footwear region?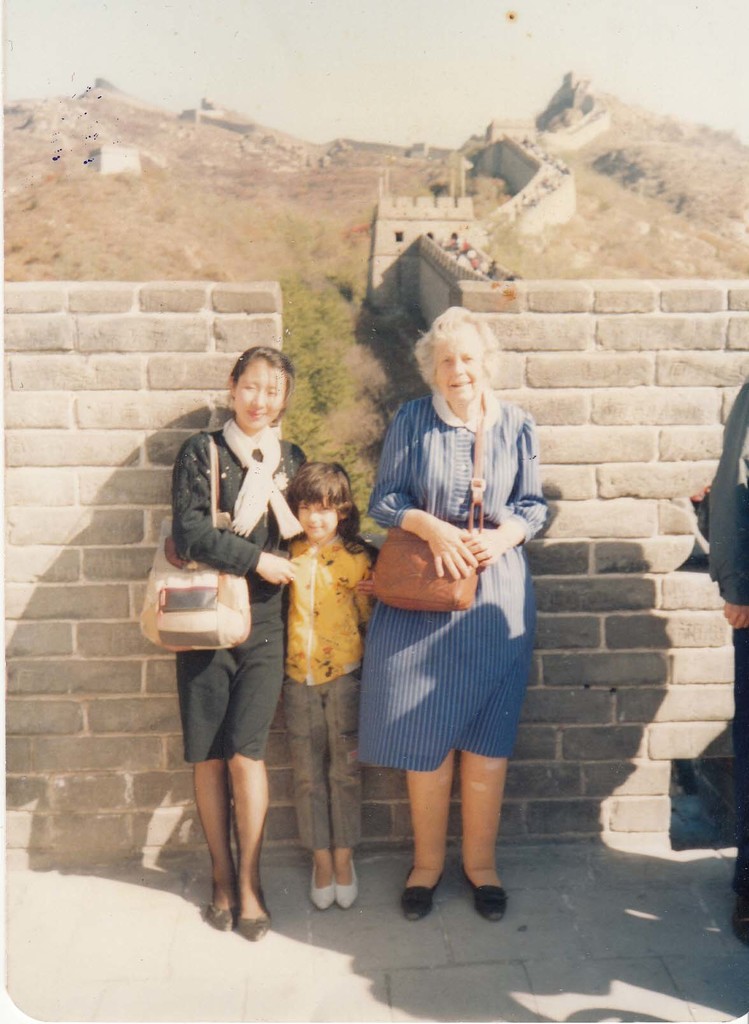
region(399, 865, 446, 920)
